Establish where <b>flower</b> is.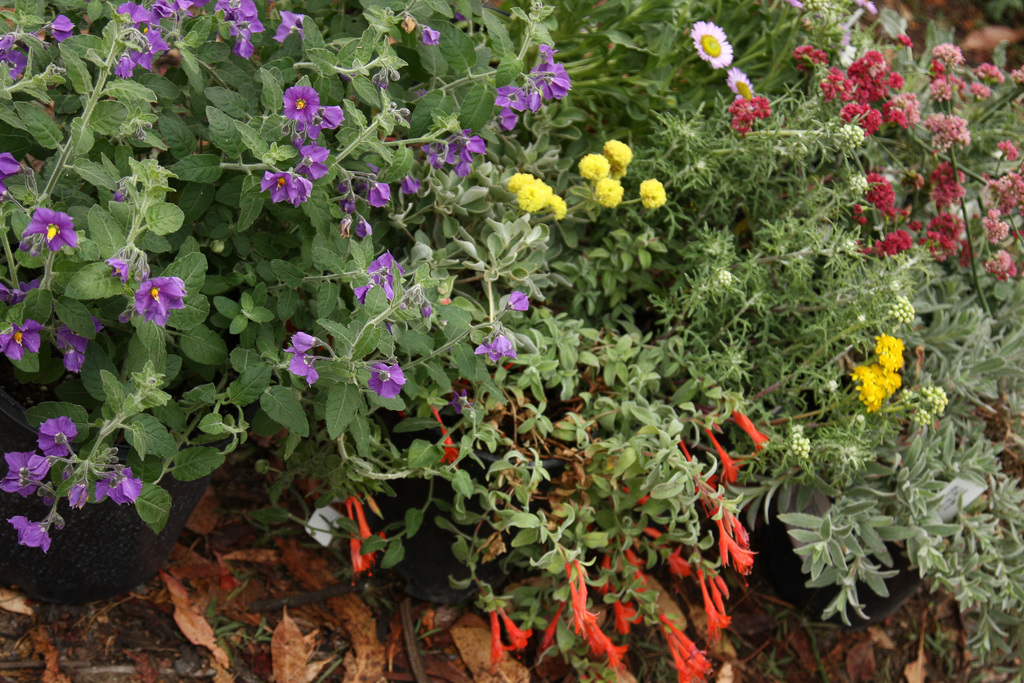
Established at (x1=858, y1=363, x2=906, y2=404).
